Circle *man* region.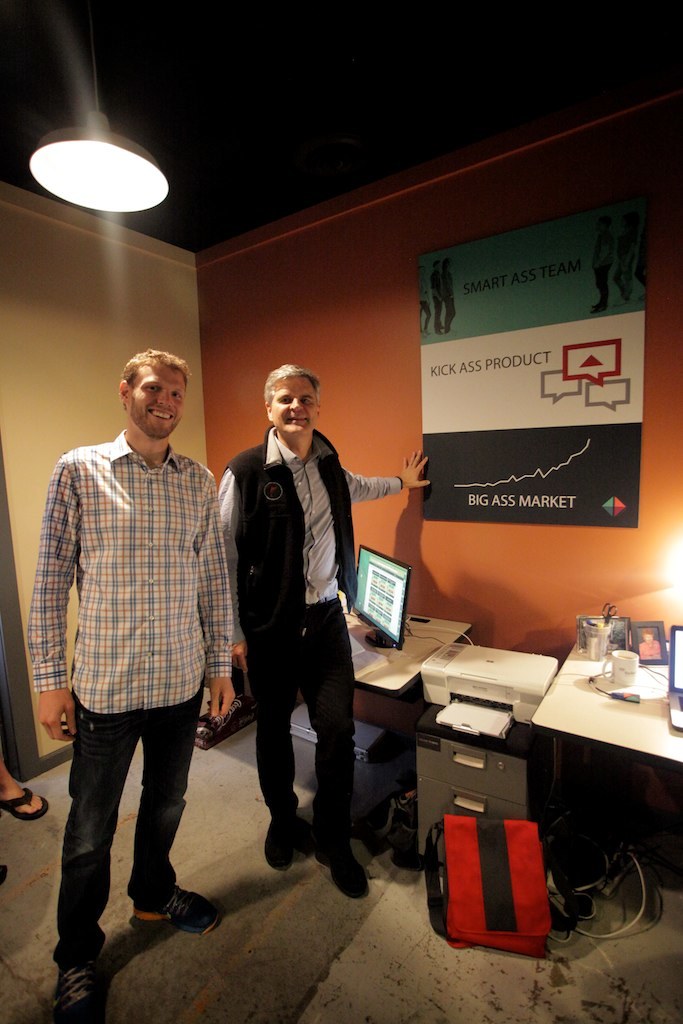
Region: box=[212, 363, 437, 902].
